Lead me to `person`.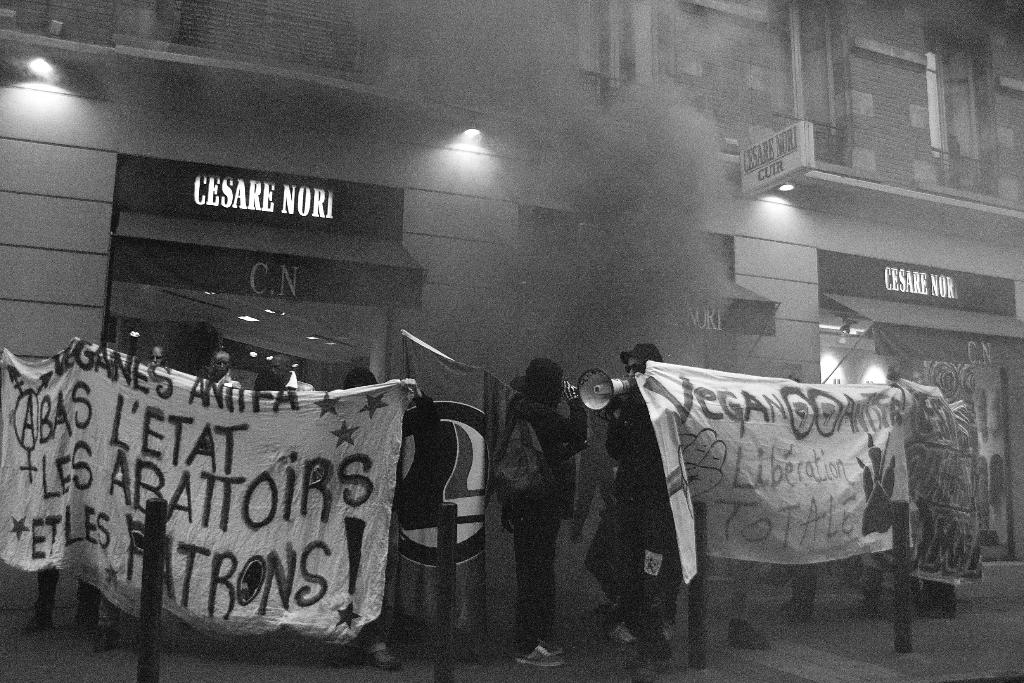
Lead to BBox(577, 342, 685, 646).
